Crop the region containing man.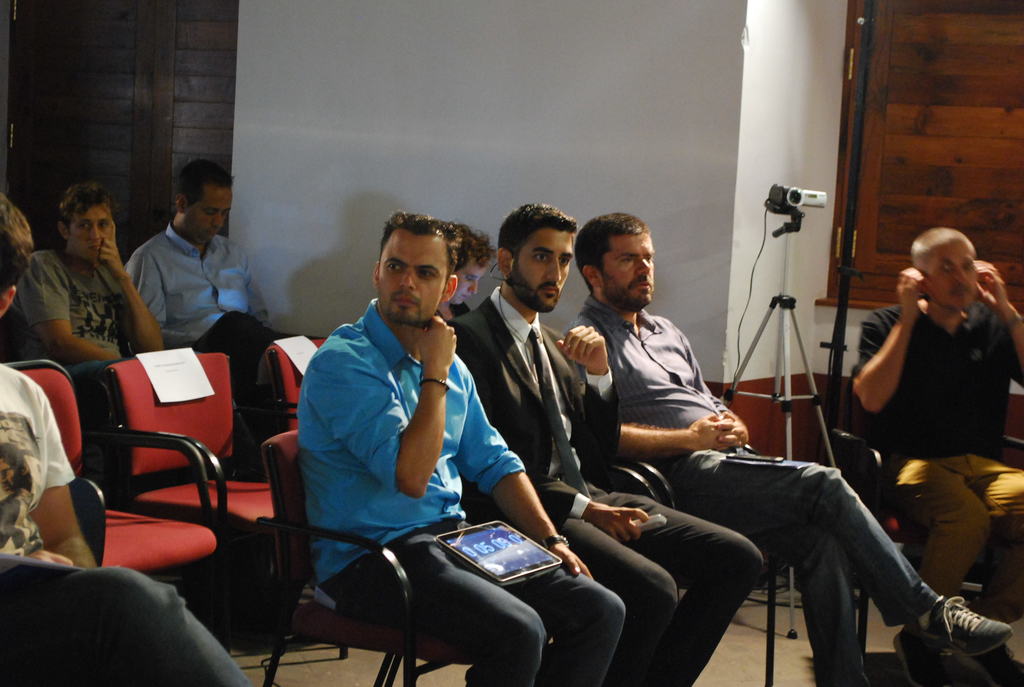
Crop region: 430 224 496 326.
